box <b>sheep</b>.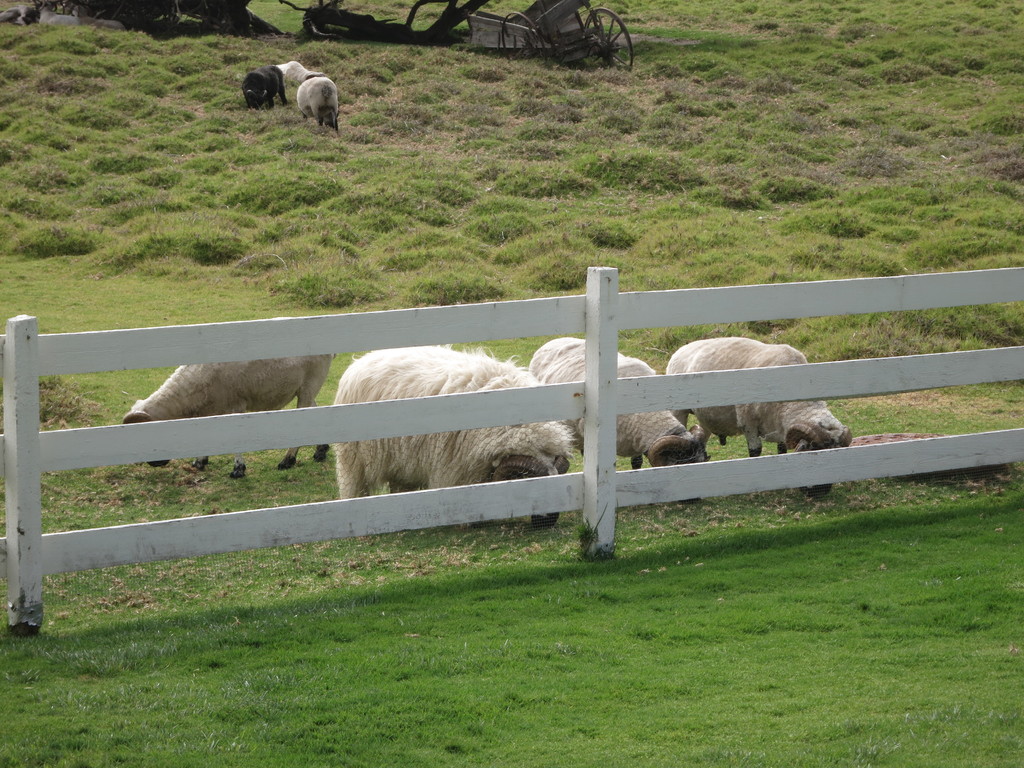
bbox=[297, 78, 335, 132].
